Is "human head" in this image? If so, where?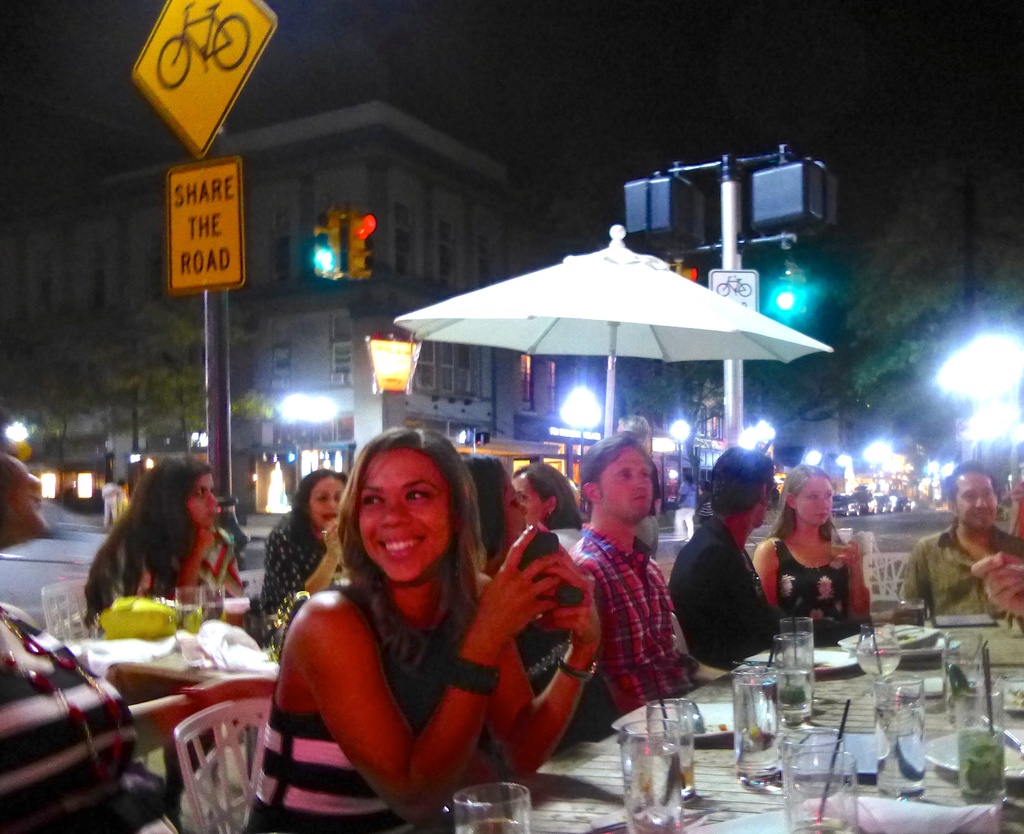
Yes, at rect(332, 436, 479, 599).
